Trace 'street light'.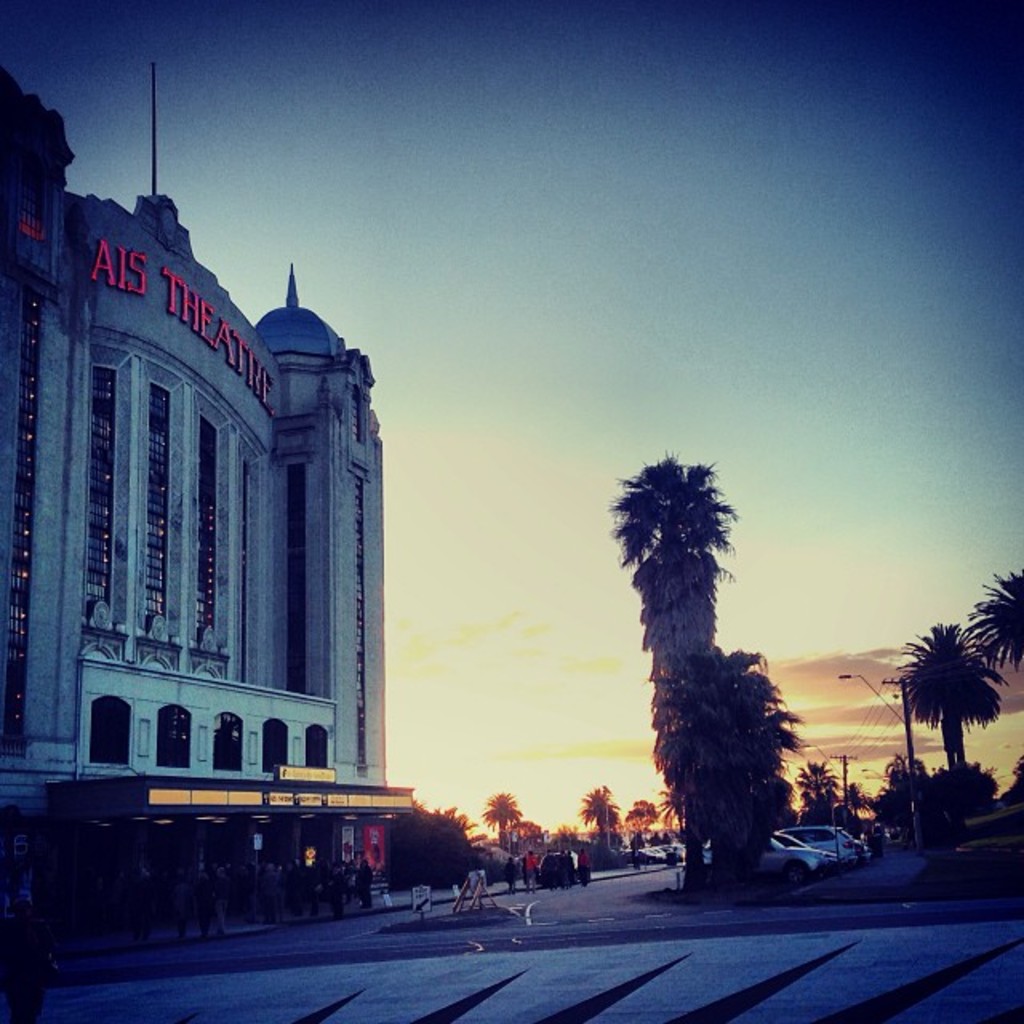
Traced to [840, 674, 906, 731].
